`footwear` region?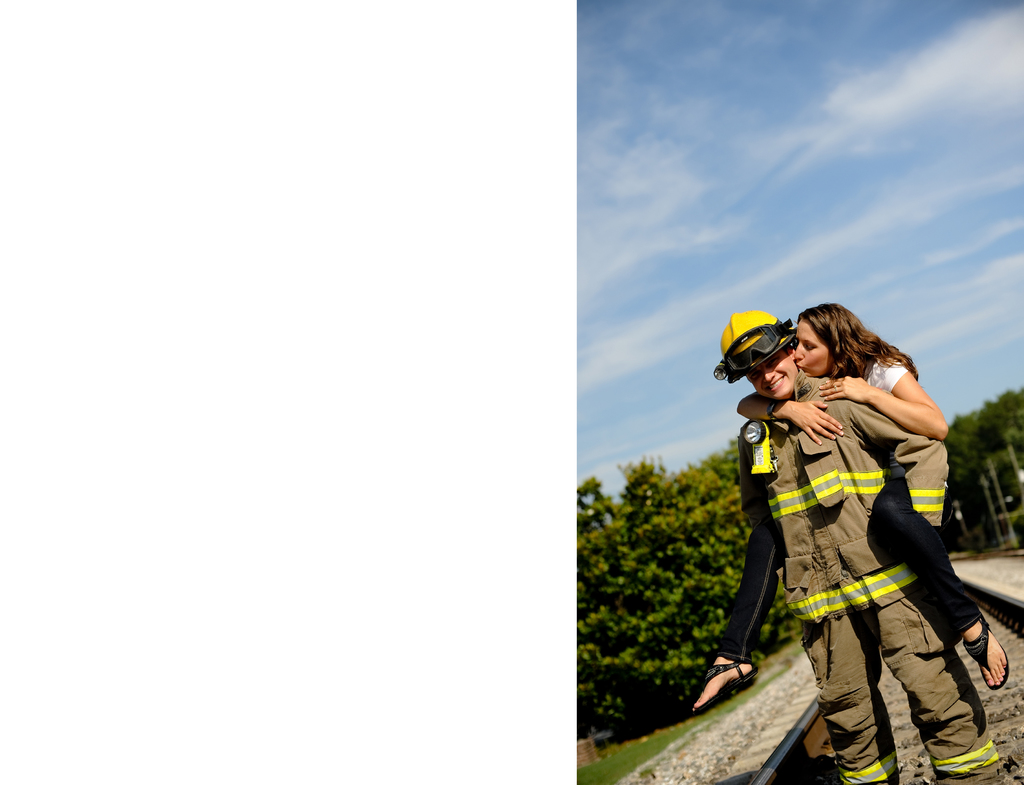
bbox(703, 644, 788, 739)
